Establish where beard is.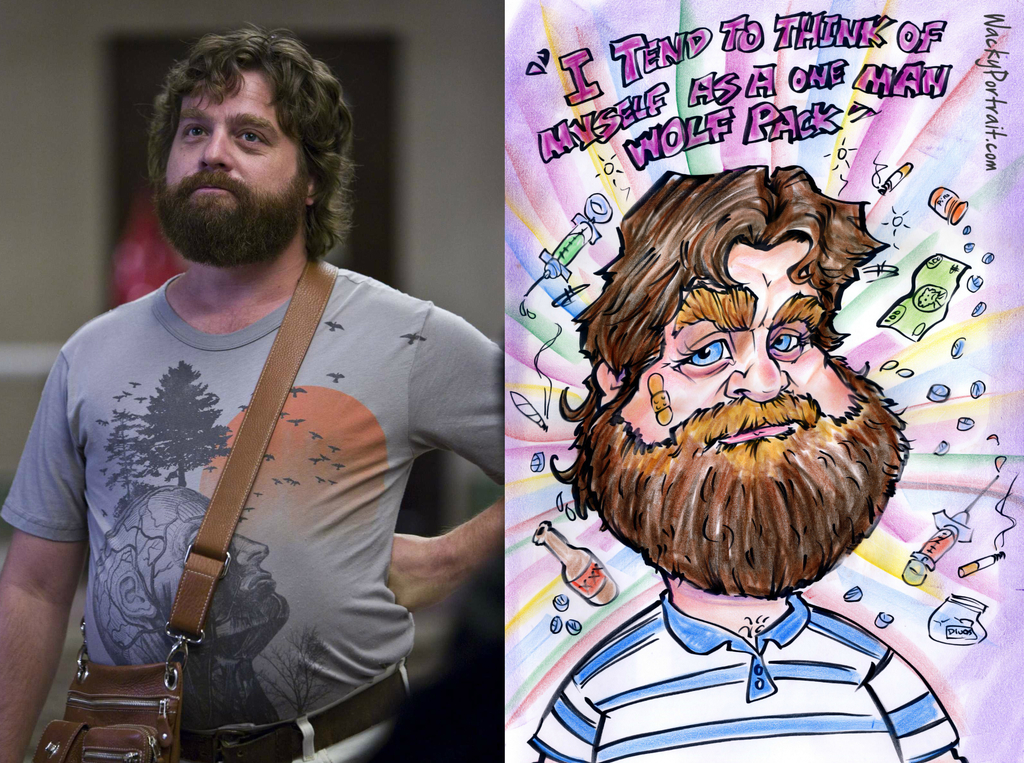
Established at {"left": 548, "top": 349, "right": 917, "bottom": 604}.
